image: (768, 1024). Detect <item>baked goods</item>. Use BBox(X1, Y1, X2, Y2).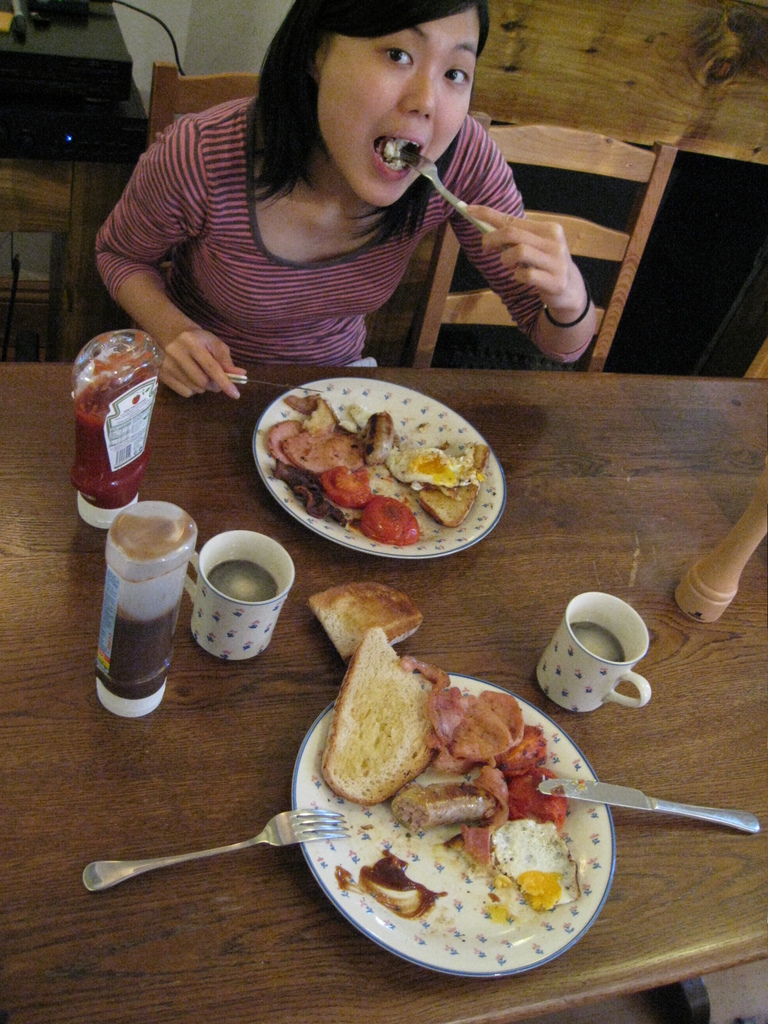
BBox(316, 621, 451, 798).
